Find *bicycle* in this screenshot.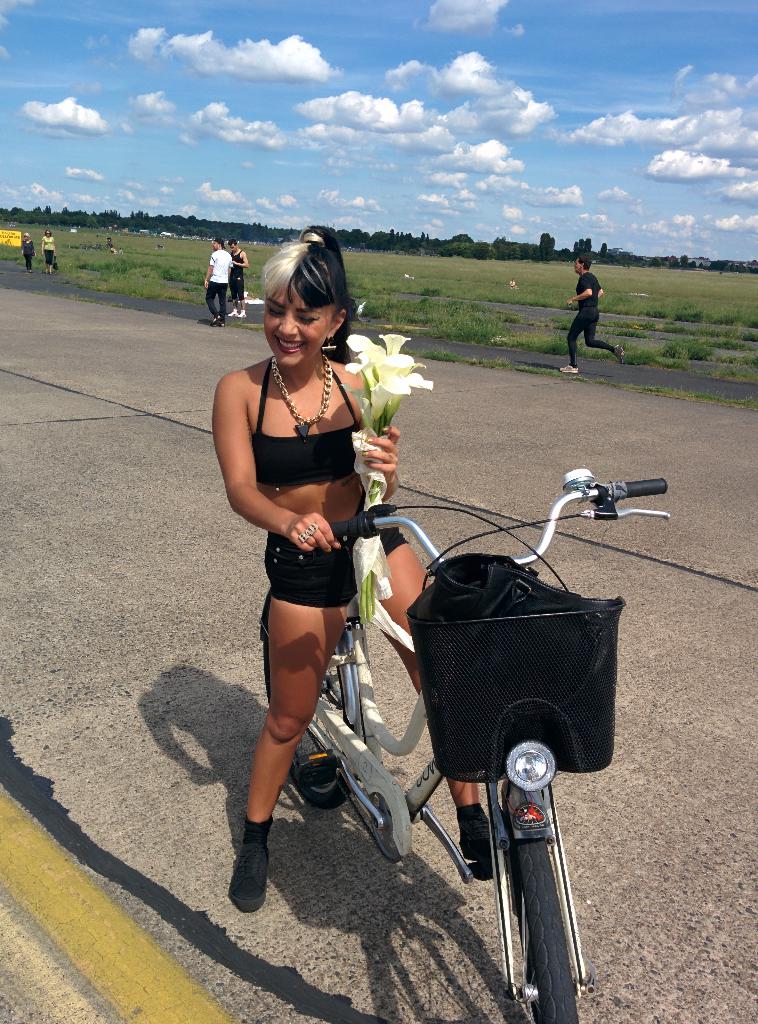
The bounding box for *bicycle* is <region>256, 458, 670, 1021</region>.
